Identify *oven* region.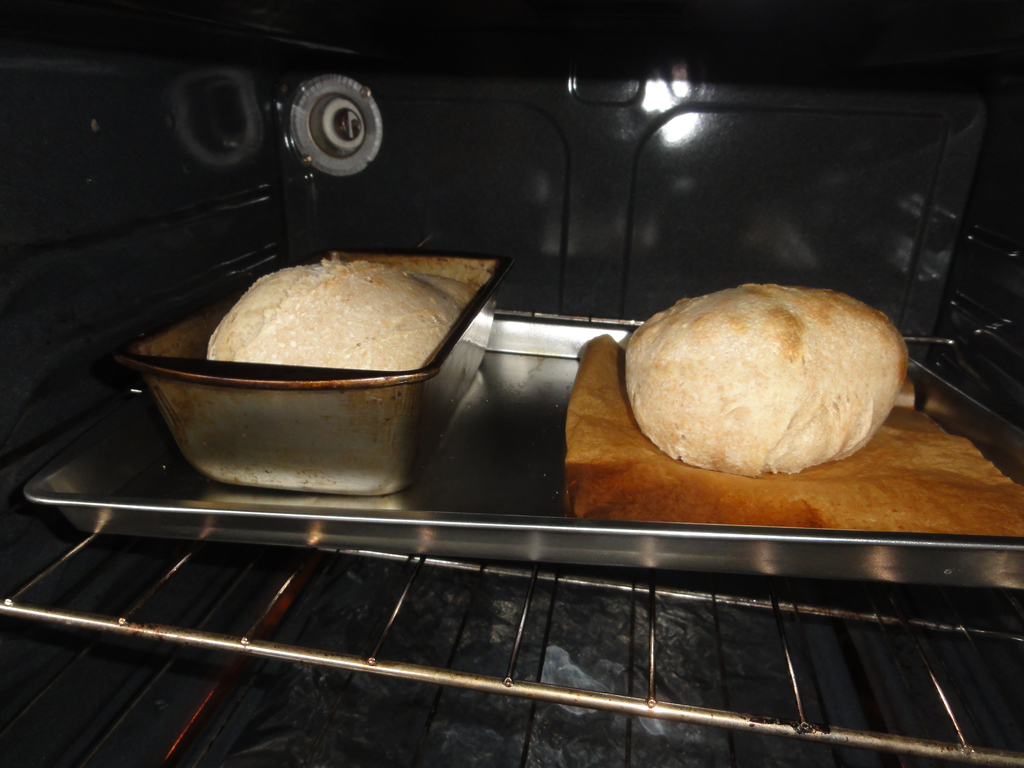
Region: 0:5:1023:767.
